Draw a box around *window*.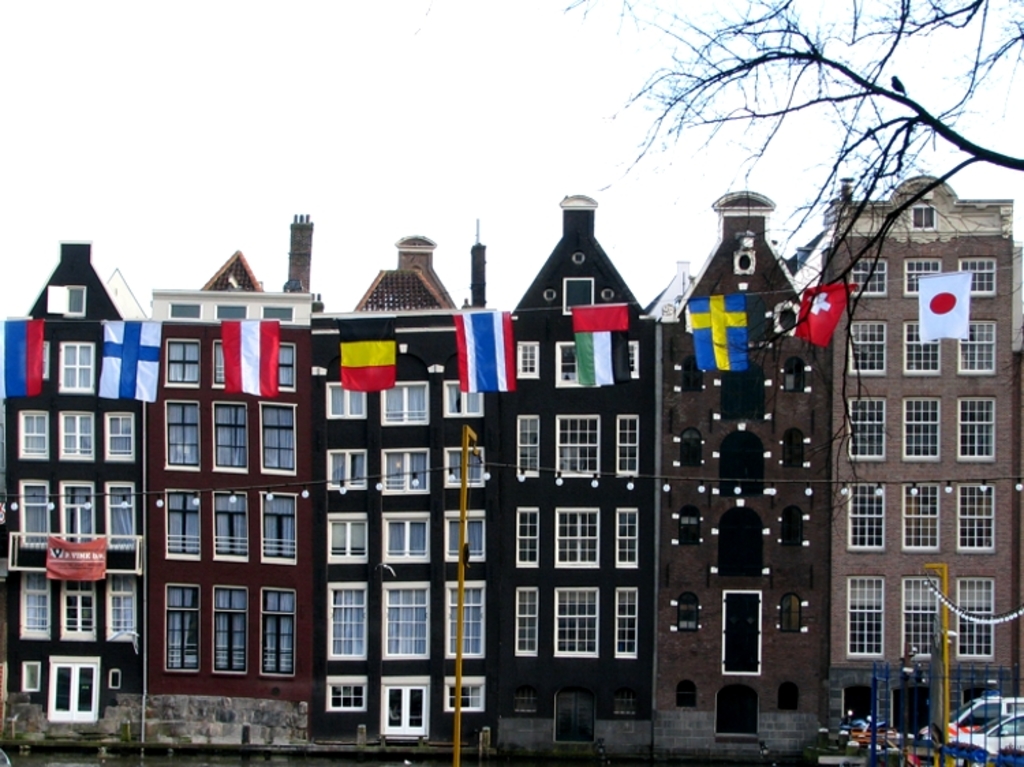
BBox(382, 519, 422, 557).
